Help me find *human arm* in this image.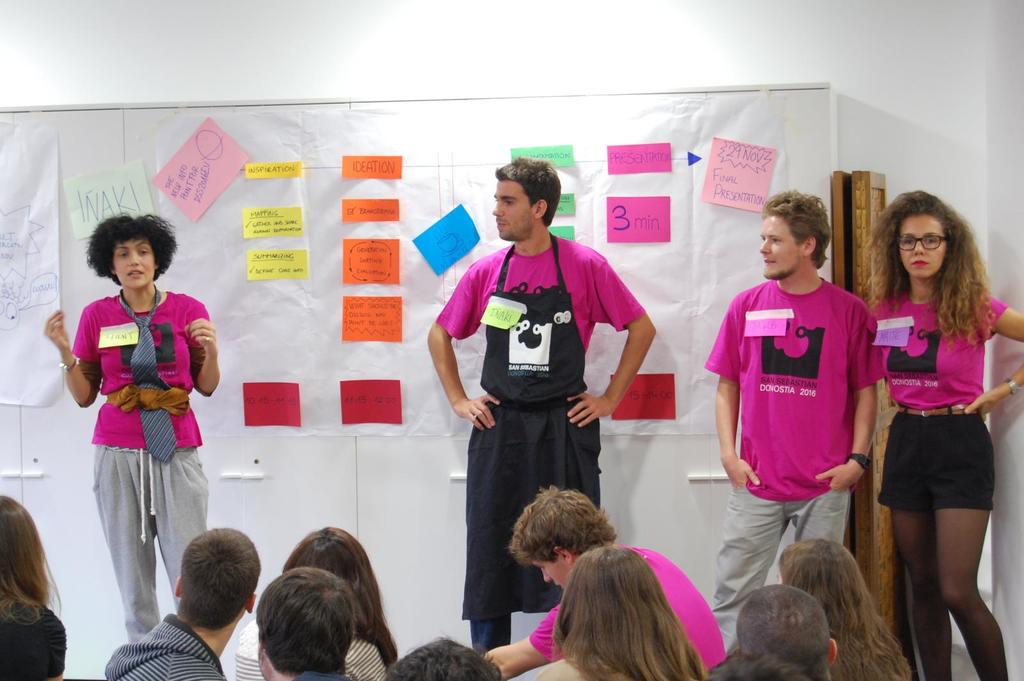
Found it: 566,251,655,433.
